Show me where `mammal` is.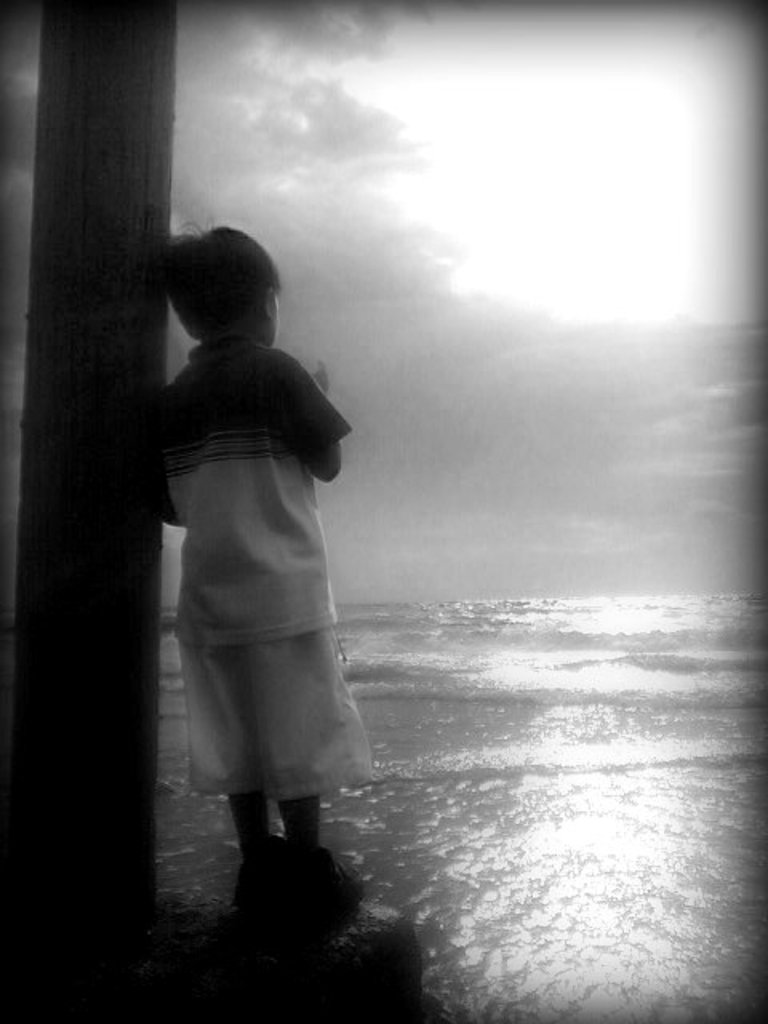
`mammal` is at bbox=(125, 237, 389, 822).
